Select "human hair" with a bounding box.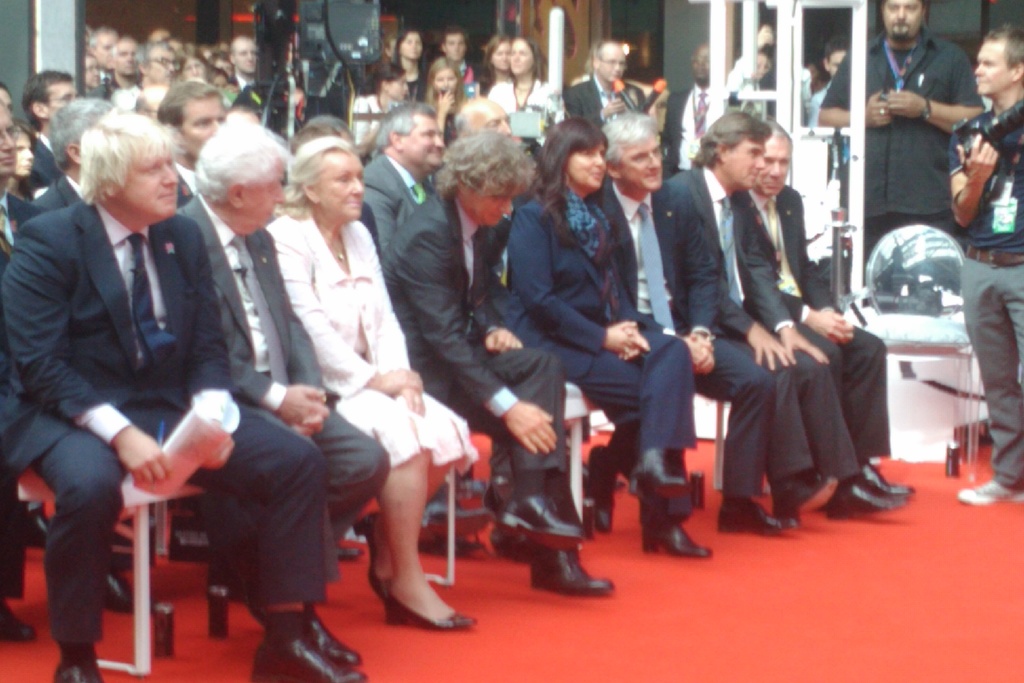
select_region(85, 20, 94, 51).
